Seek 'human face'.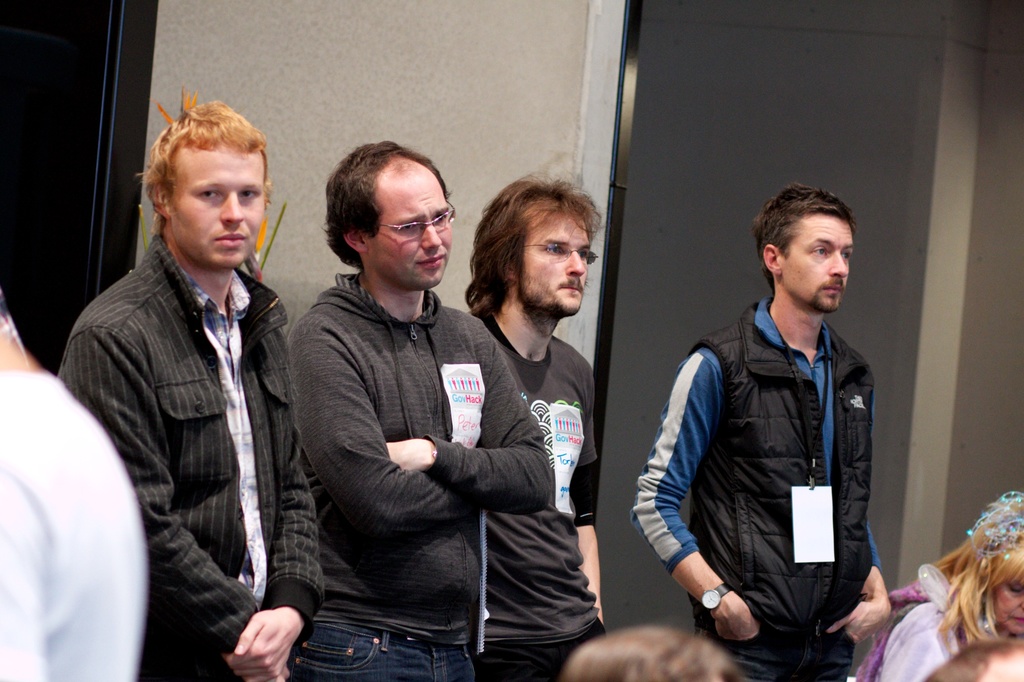
left=780, top=225, right=854, bottom=315.
